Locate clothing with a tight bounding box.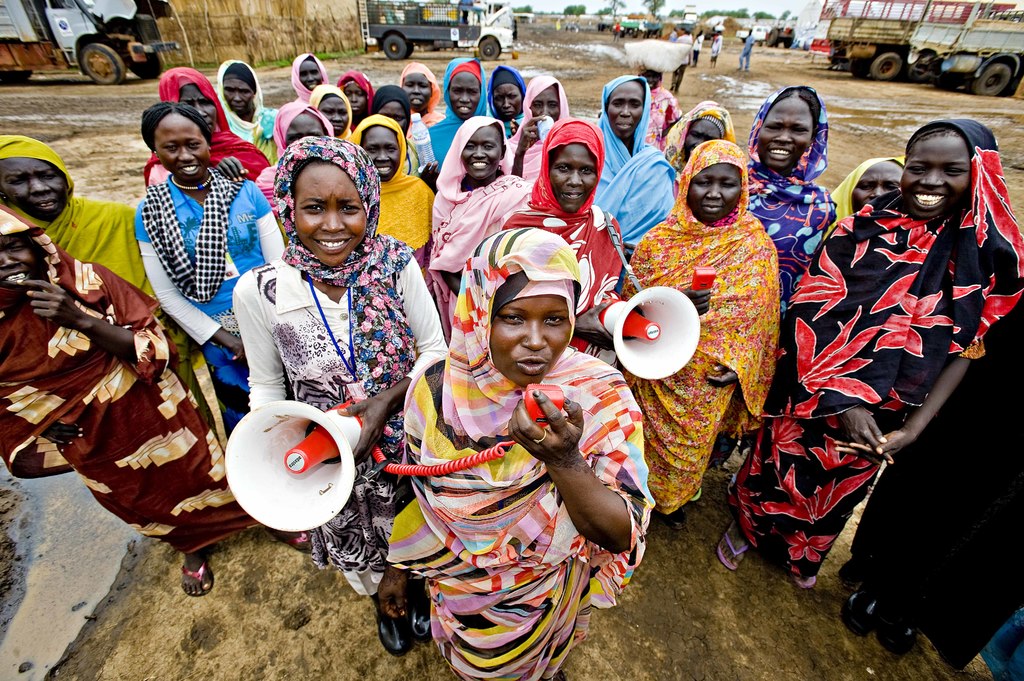
bbox(129, 173, 291, 418).
